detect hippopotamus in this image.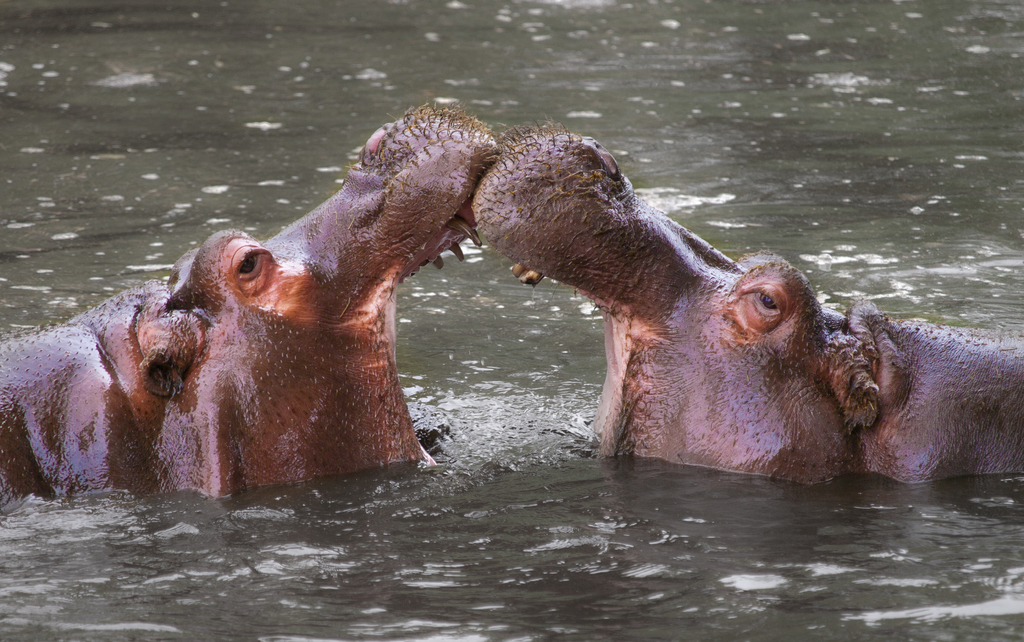
Detection: bbox=[1, 110, 499, 498].
